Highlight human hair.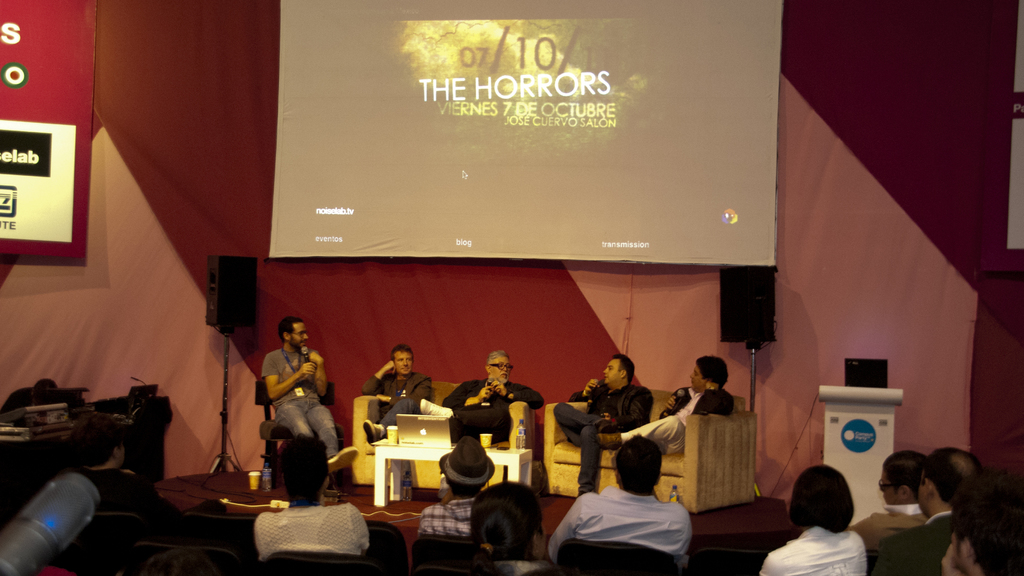
Highlighted region: rect(945, 472, 1023, 575).
